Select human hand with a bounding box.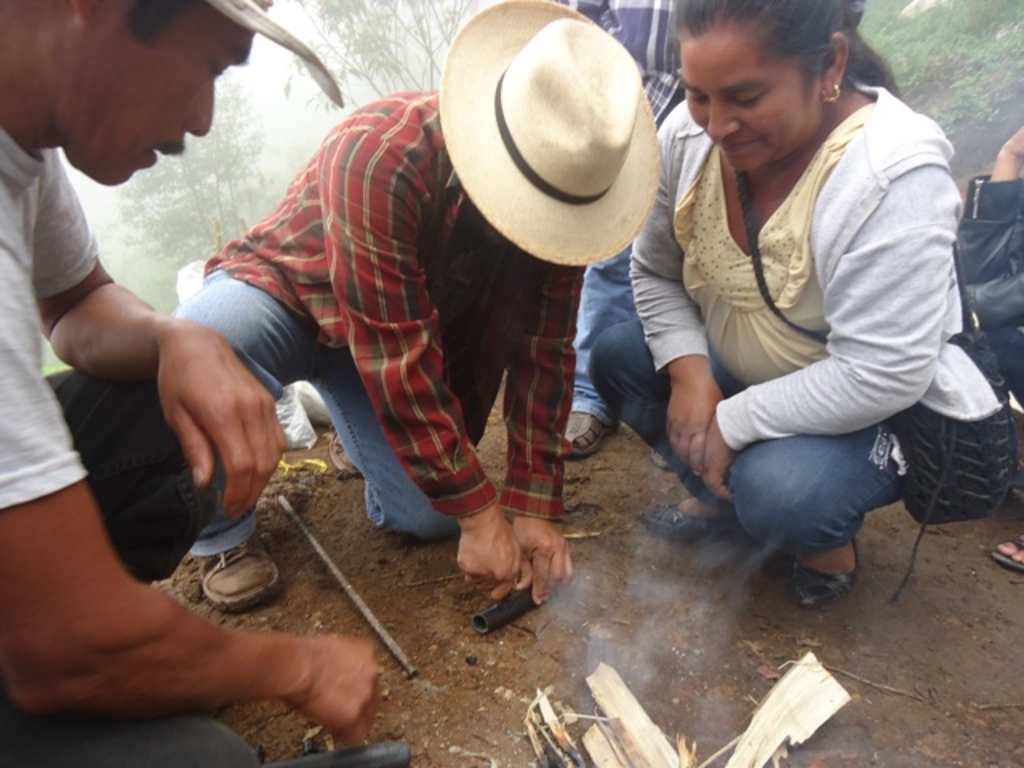
bbox(699, 414, 739, 506).
